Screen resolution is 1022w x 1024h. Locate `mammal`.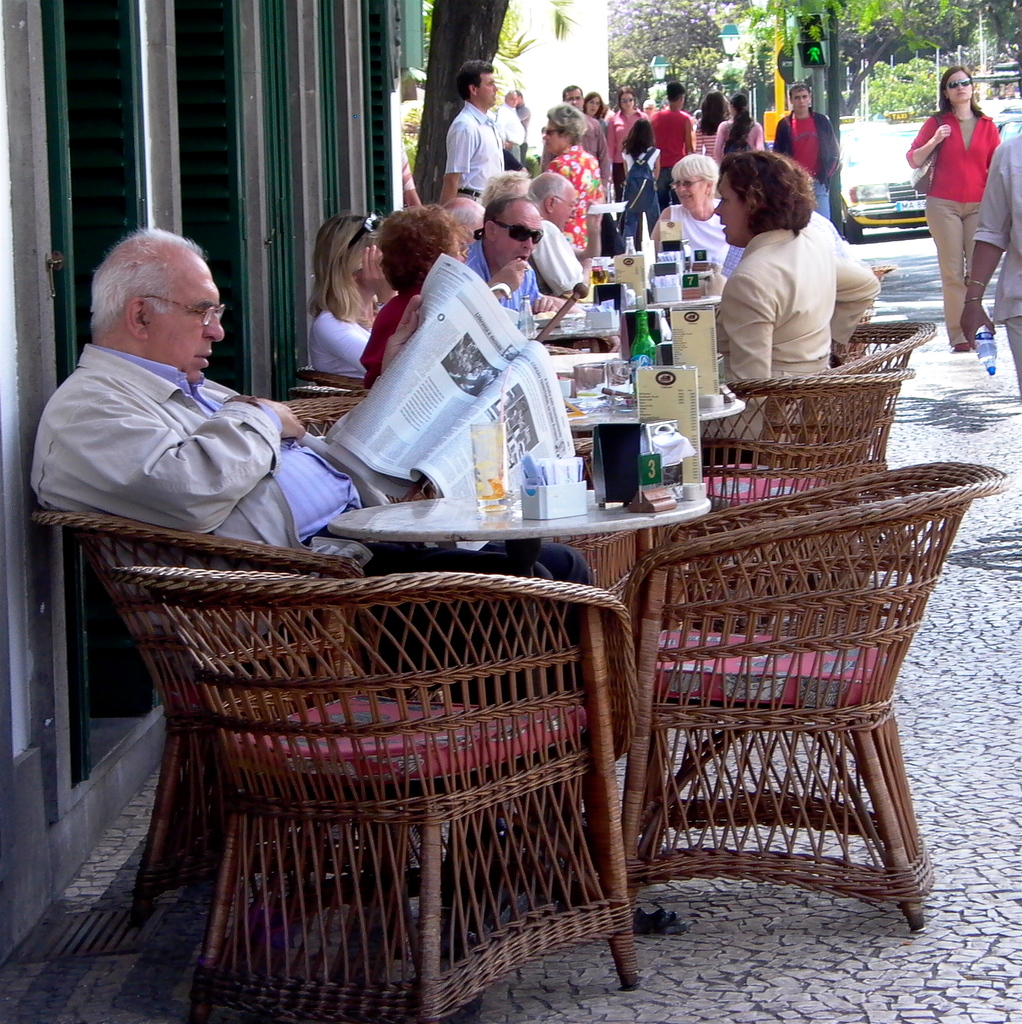
x1=539 y1=81 x2=593 y2=170.
